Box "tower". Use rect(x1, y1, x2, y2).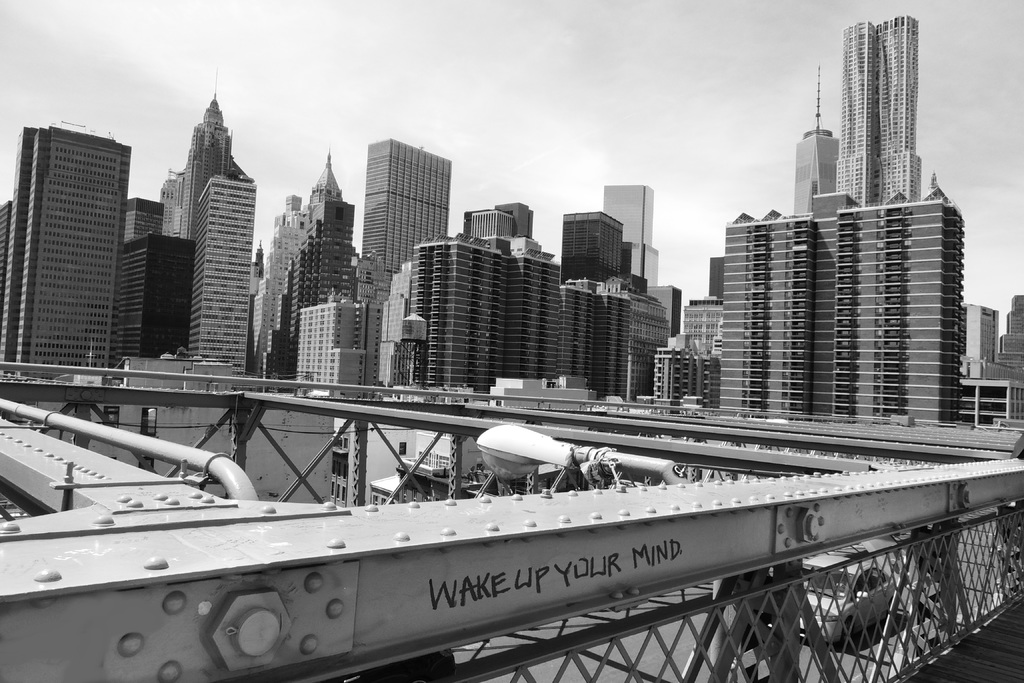
rect(160, 104, 237, 236).
